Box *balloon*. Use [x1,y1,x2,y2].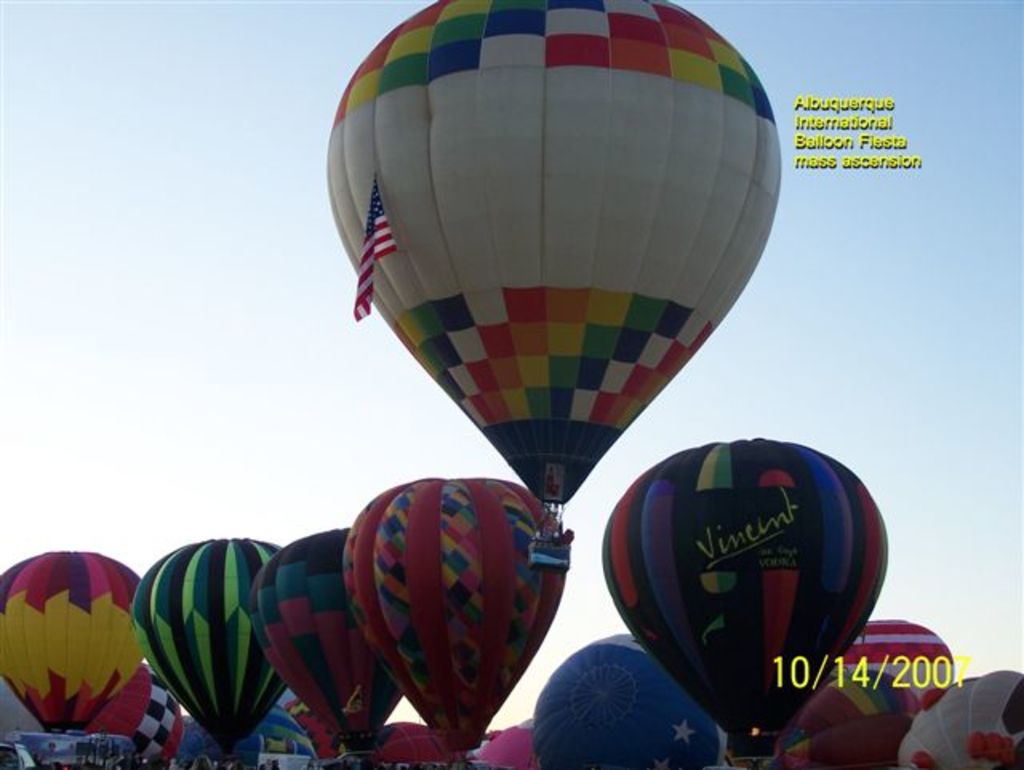
[178,703,310,768].
